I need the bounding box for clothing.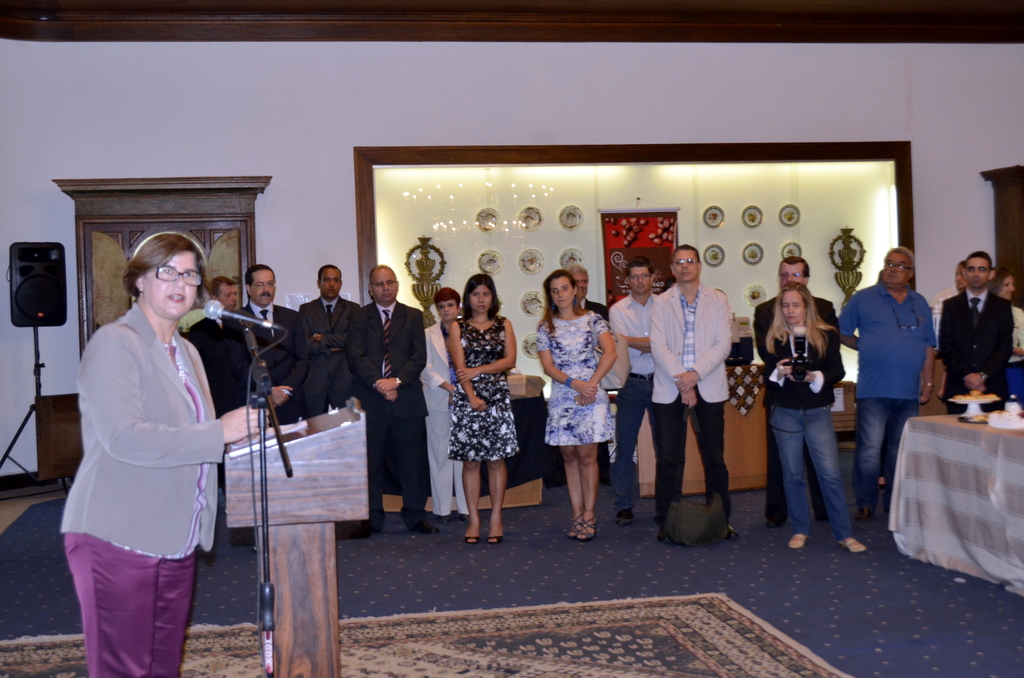
Here it is: bbox(294, 299, 360, 416).
